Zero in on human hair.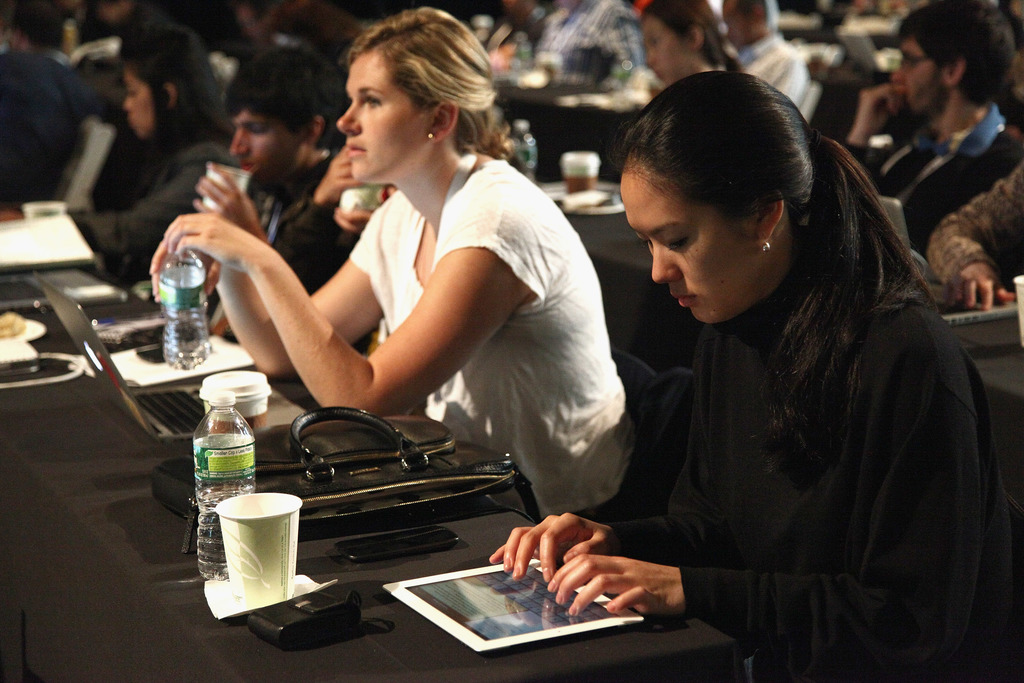
Zeroed in: 6 0 69 52.
